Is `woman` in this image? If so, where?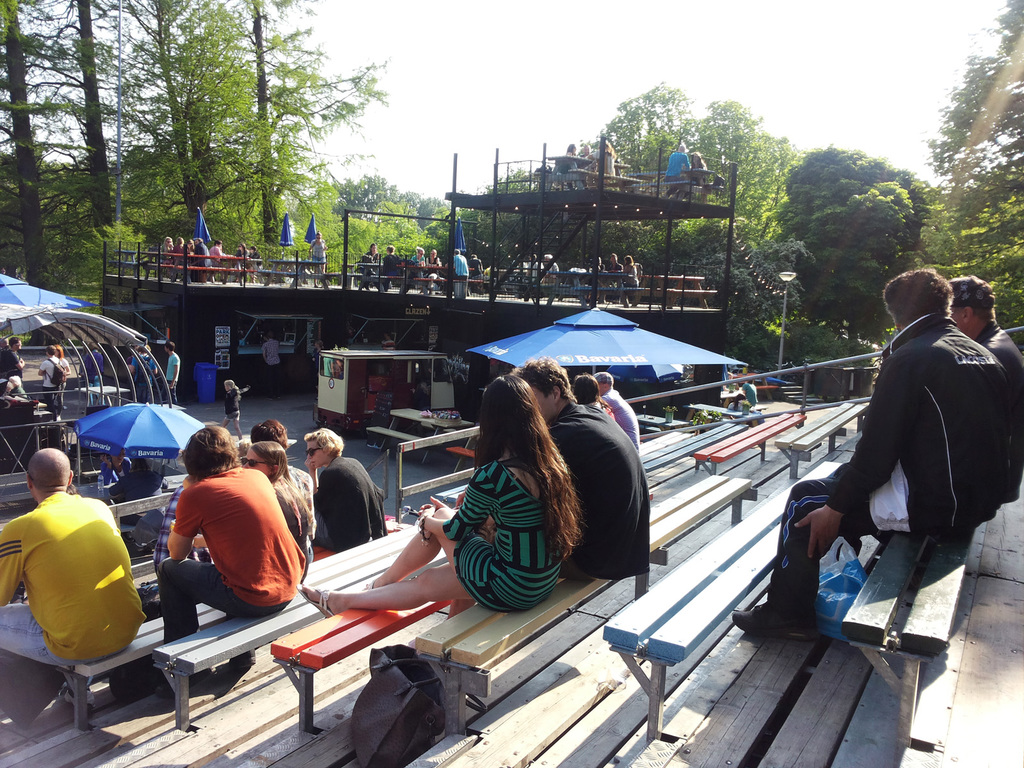
Yes, at x1=298 y1=377 x2=586 y2=620.
